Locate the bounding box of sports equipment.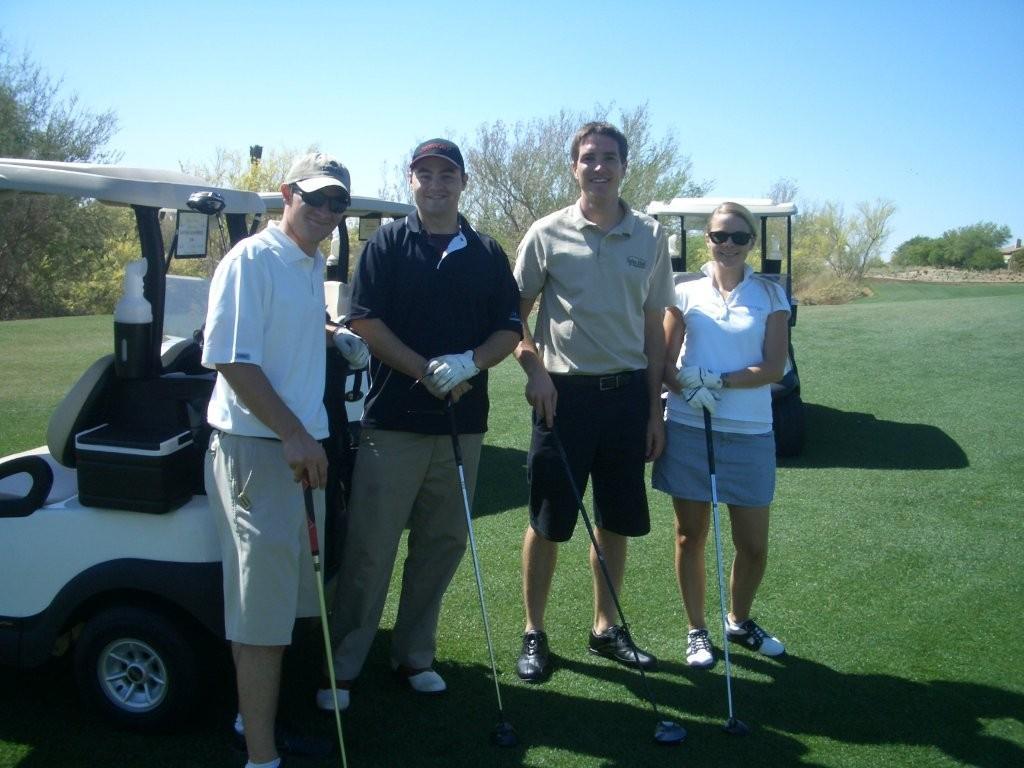
Bounding box: Rect(332, 323, 375, 373).
